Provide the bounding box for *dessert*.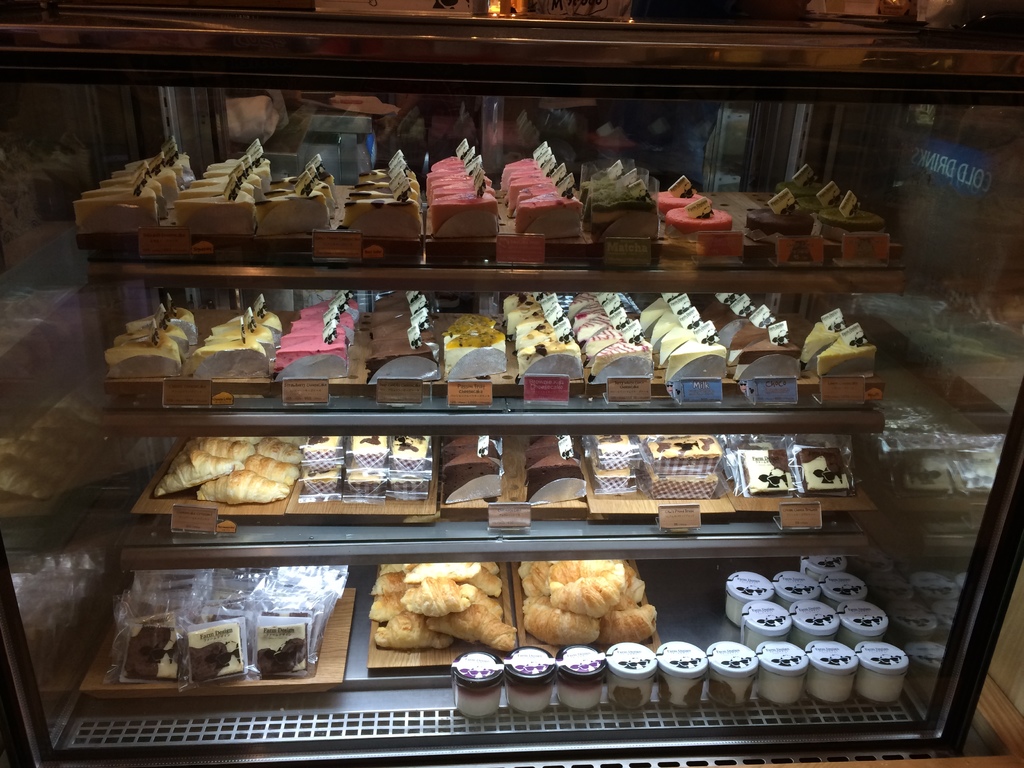
(x1=501, y1=647, x2=557, y2=715).
